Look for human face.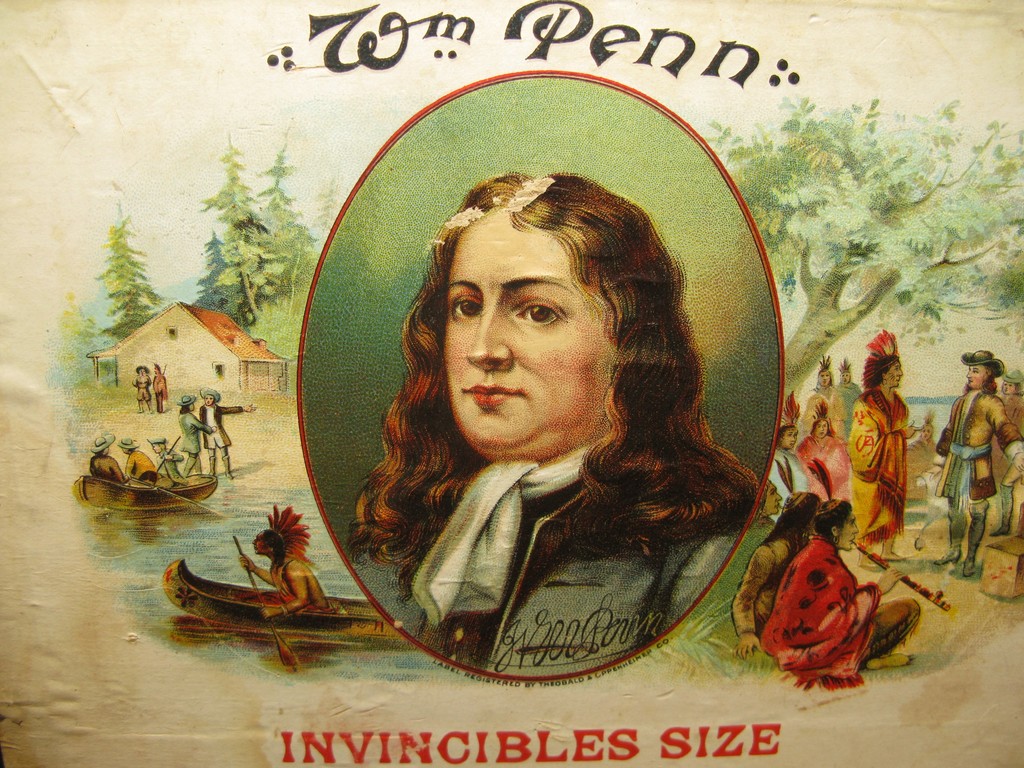
Found: locate(761, 491, 781, 516).
